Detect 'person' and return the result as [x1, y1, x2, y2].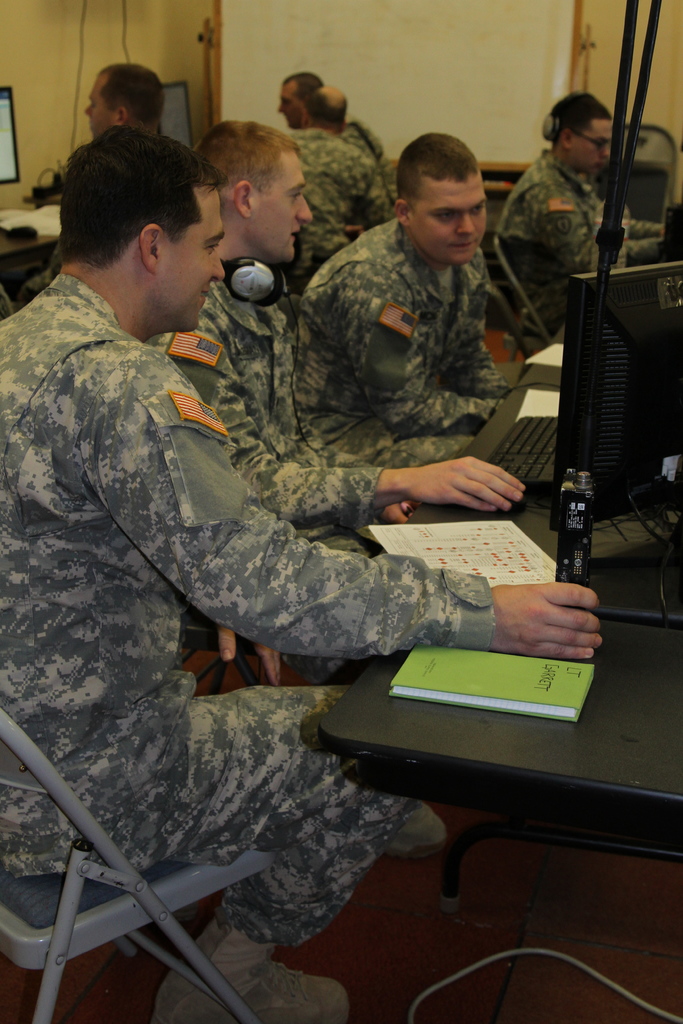
[162, 111, 535, 684].
